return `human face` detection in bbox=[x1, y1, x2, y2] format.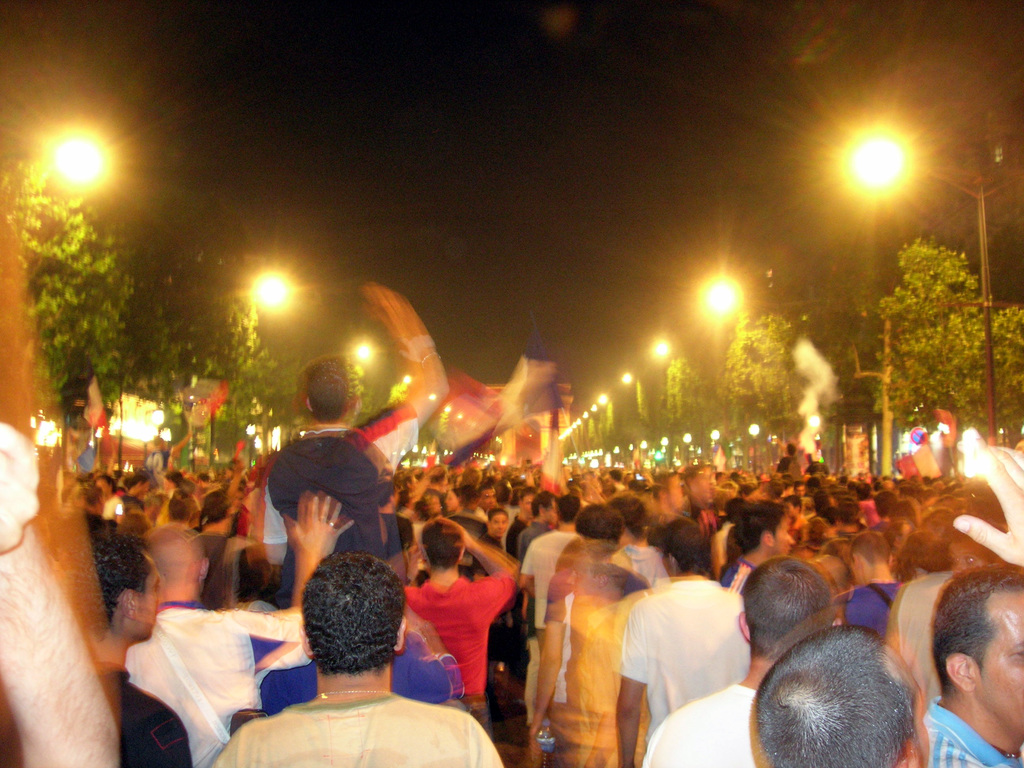
bbox=[484, 491, 497, 512].
